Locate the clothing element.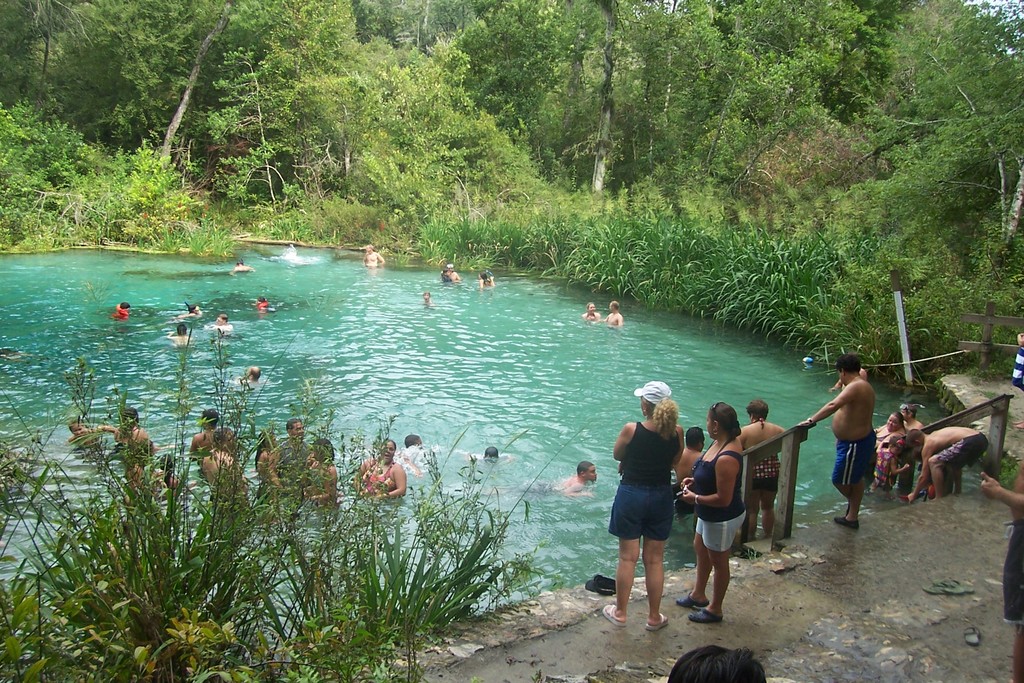
Element bbox: bbox=(833, 438, 872, 491).
